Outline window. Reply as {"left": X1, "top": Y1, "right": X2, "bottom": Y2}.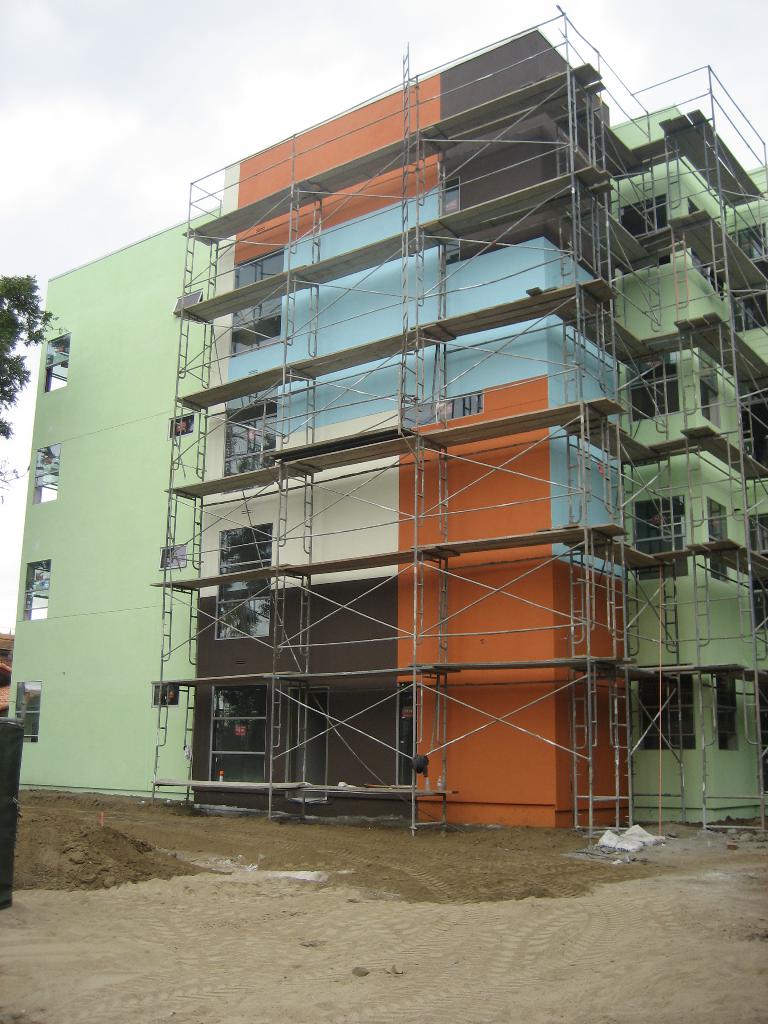
{"left": 209, "top": 684, "right": 264, "bottom": 781}.
